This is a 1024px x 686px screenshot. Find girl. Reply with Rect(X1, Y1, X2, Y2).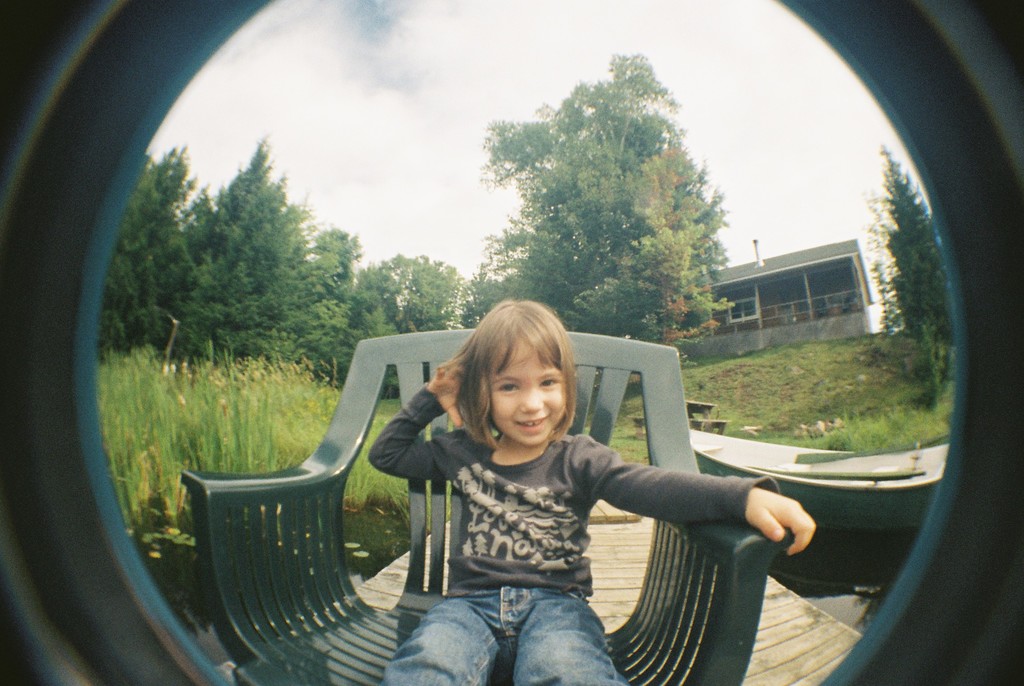
Rect(367, 300, 815, 685).
